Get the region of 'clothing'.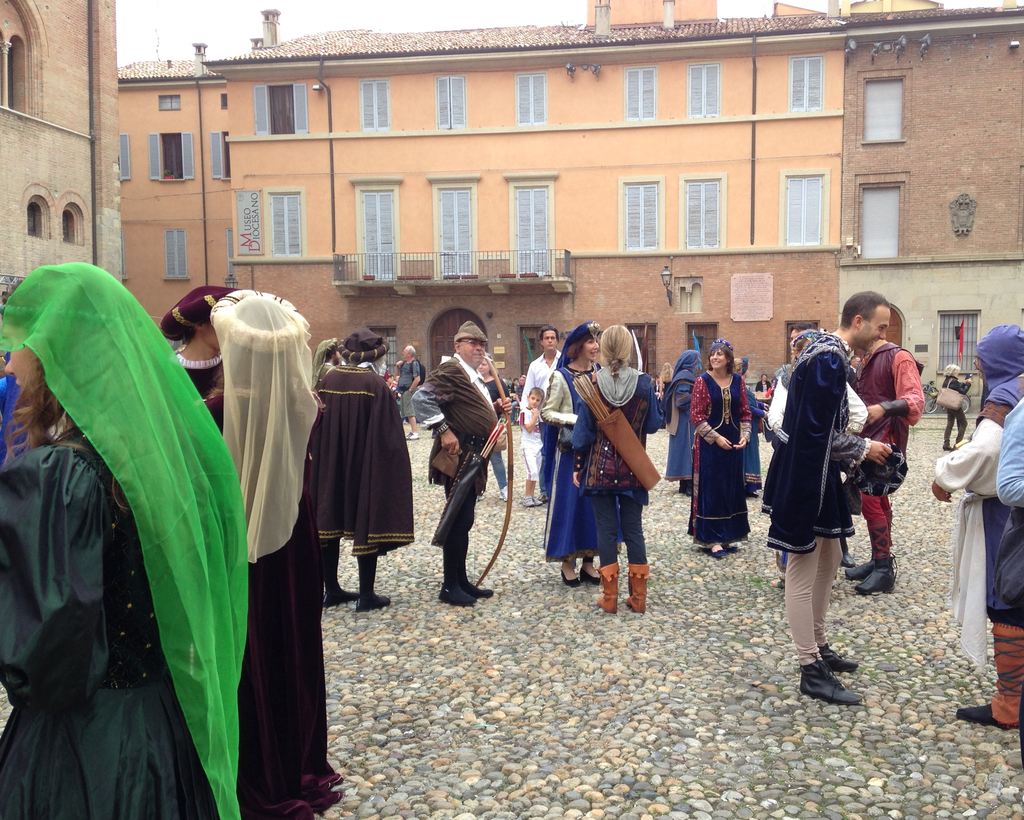
[x1=522, y1=348, x2=561, y2=409].
